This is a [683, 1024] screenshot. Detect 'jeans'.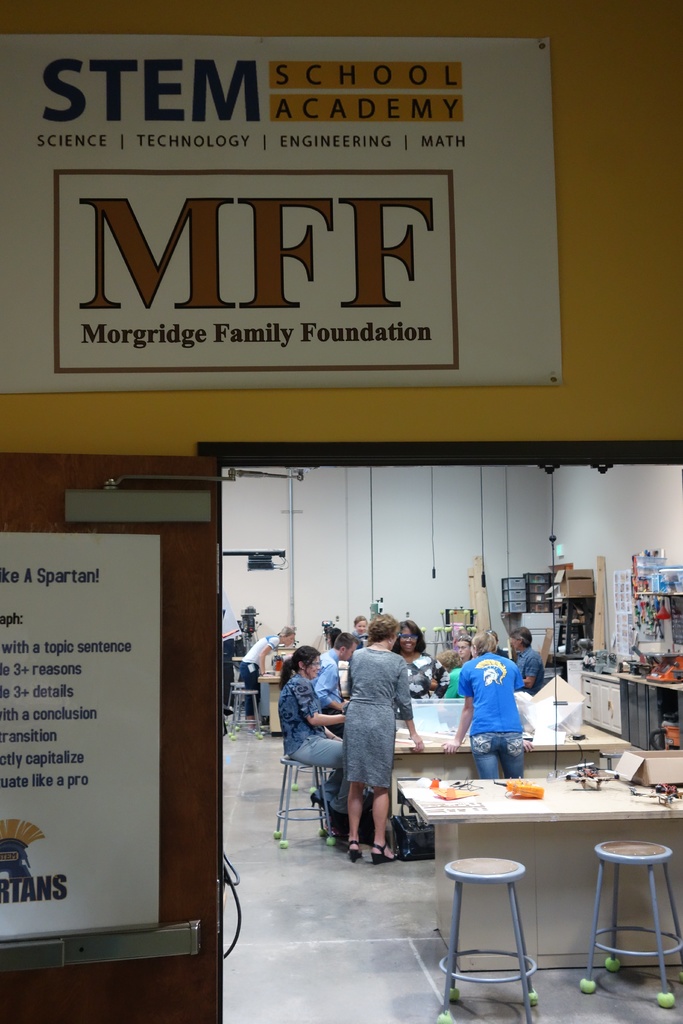
locate(288, 741, 358, 823).
